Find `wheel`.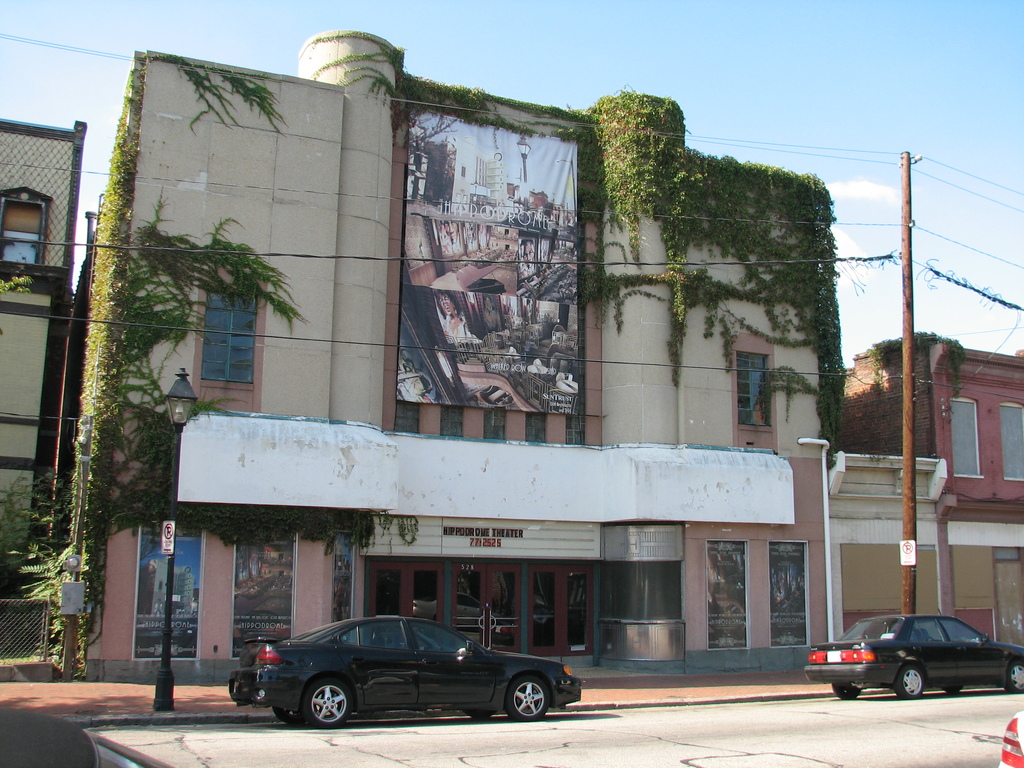
308/672/349/723.
